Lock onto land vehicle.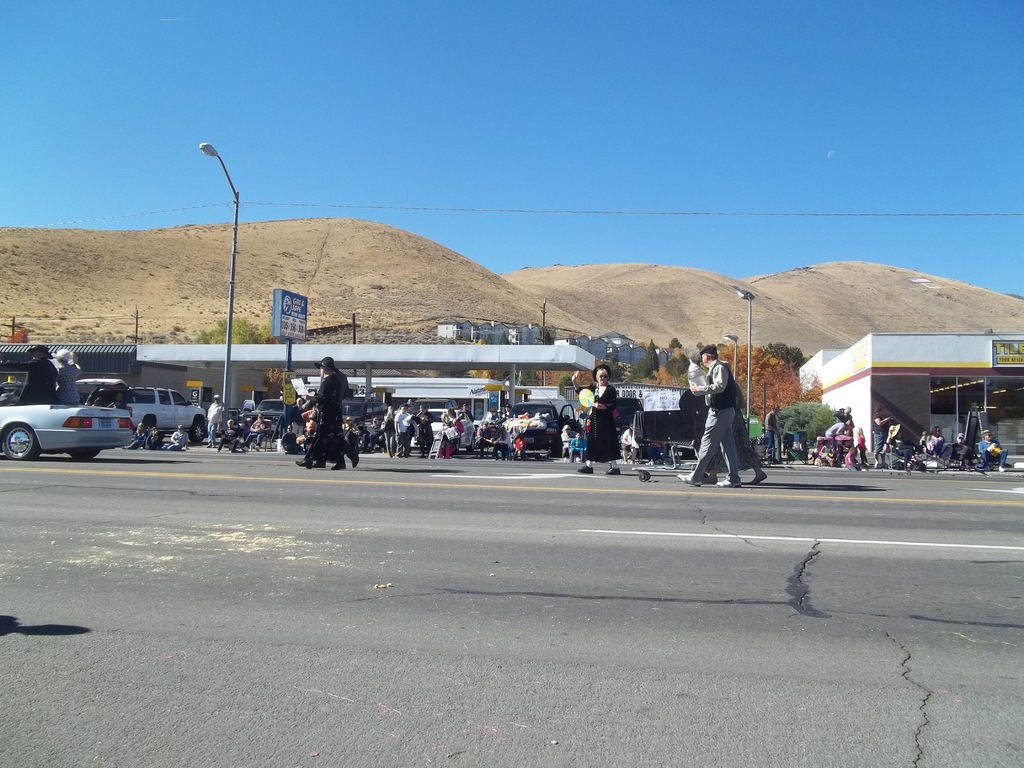
Locked: x1=517, y1=398, x2=575, y2=455.
